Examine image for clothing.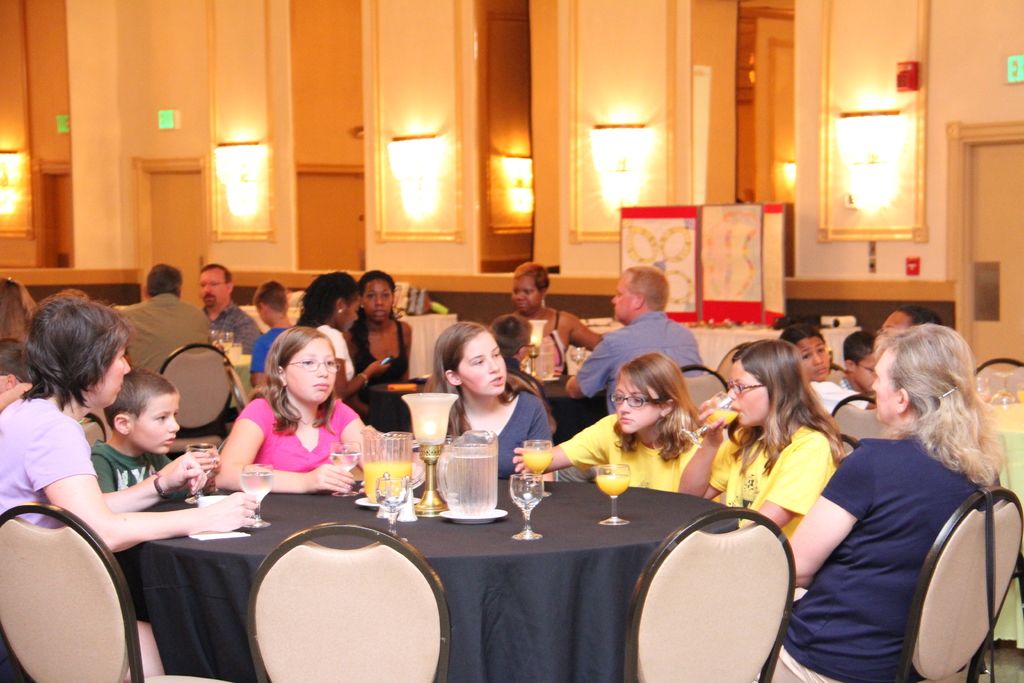
Examination result: <box>503,363,538,390</box>.
